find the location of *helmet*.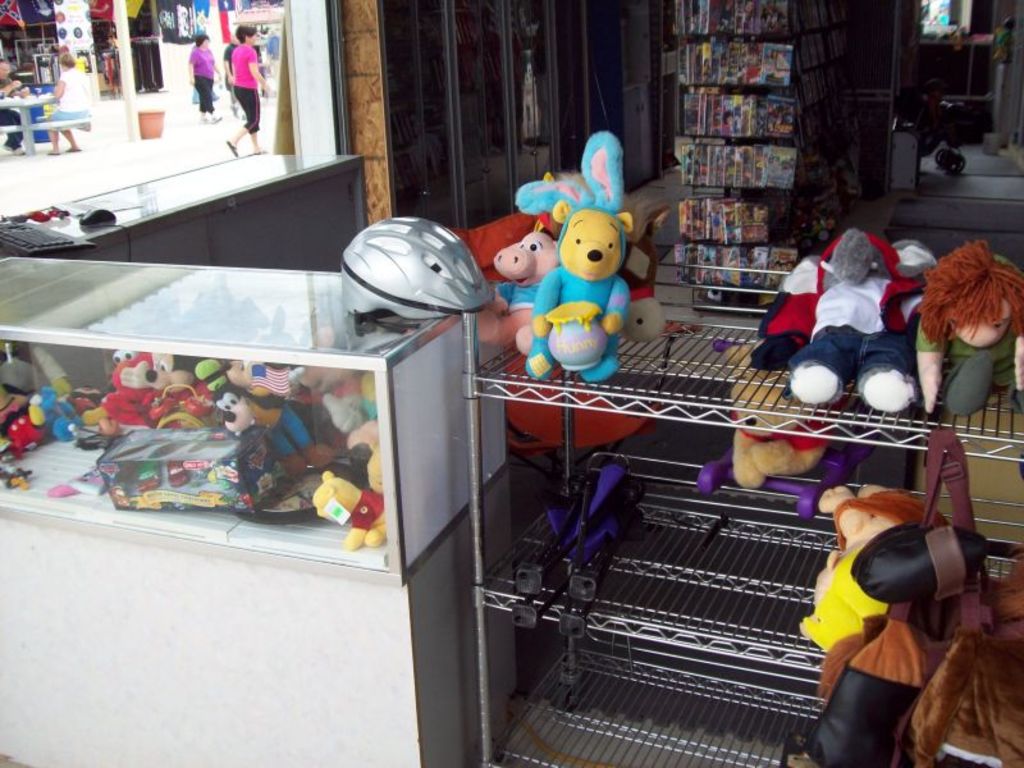
Location: [330,219,479,326].
